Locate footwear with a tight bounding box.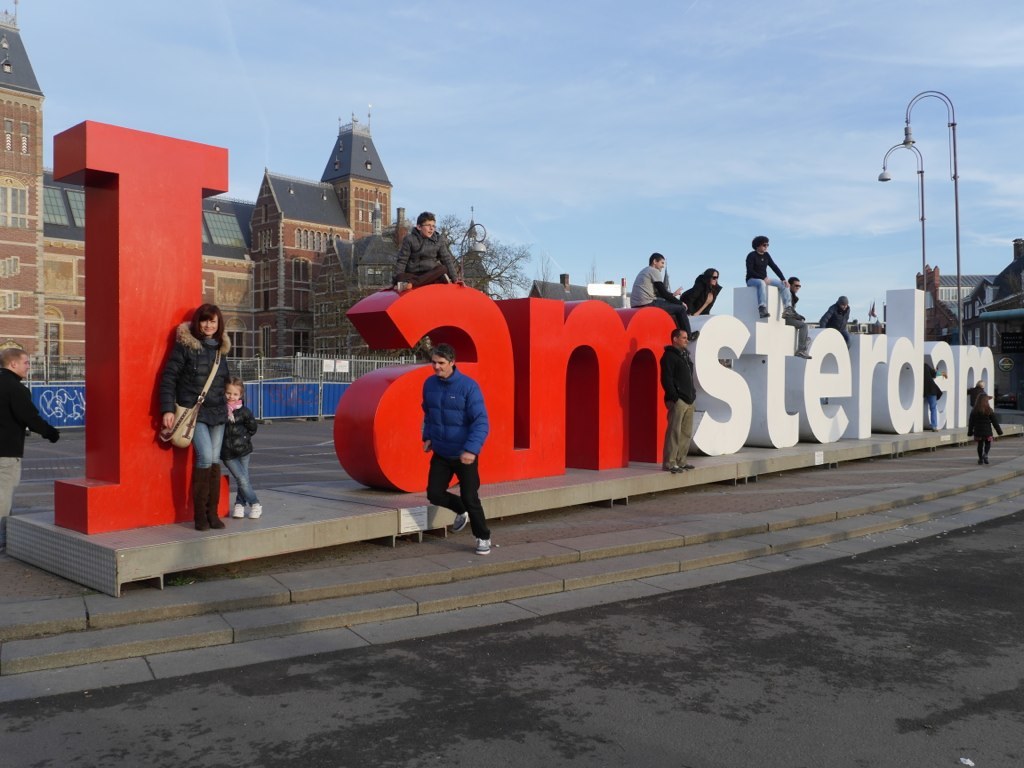
(x1=448, y1=507, x2=468, y2=533).
